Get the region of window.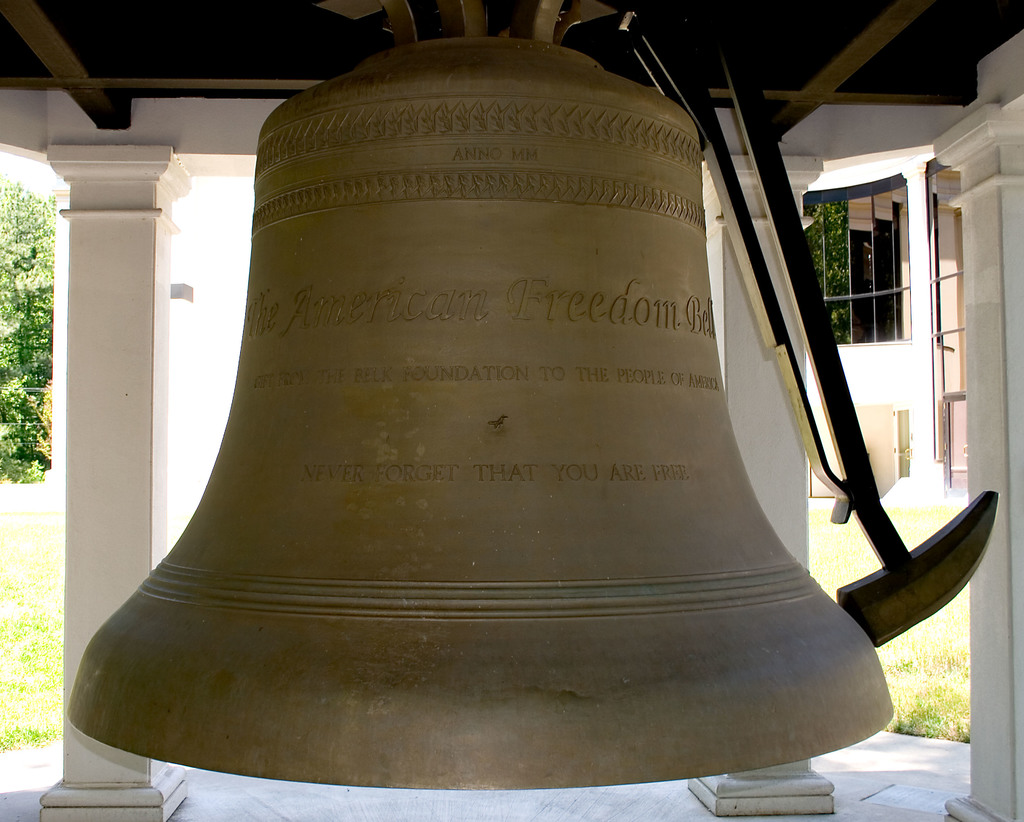
(x1=812, y1=150, x2=933, y2=378).
